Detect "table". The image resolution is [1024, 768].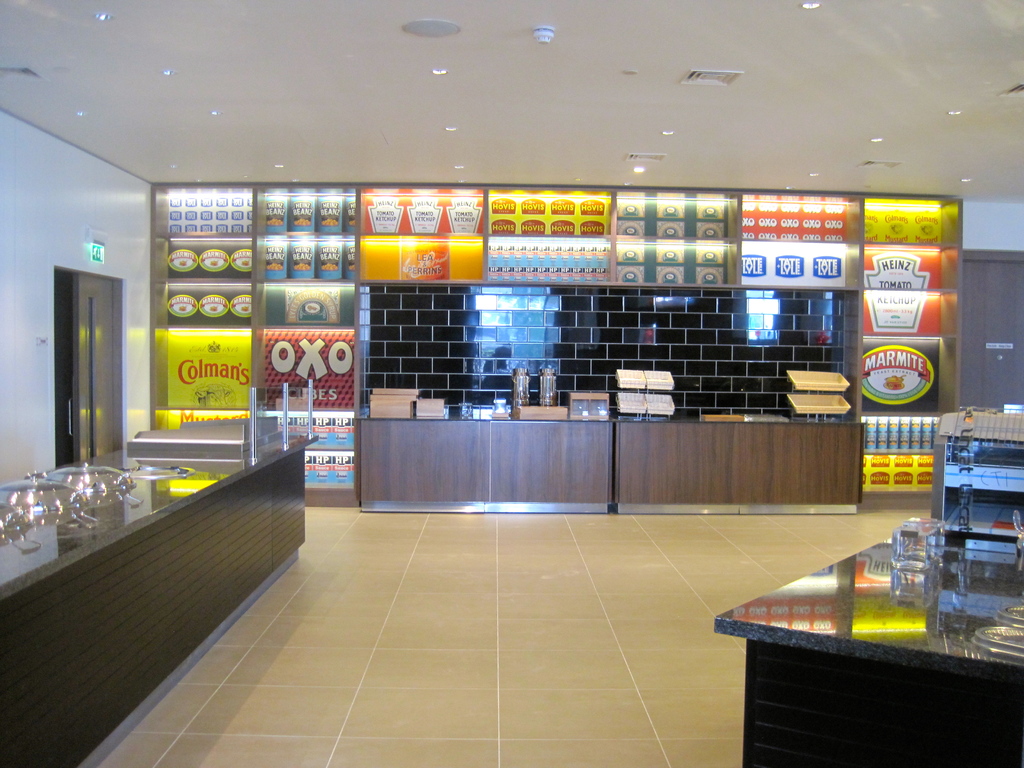
l=724, t=538, r=1002, b=762.
